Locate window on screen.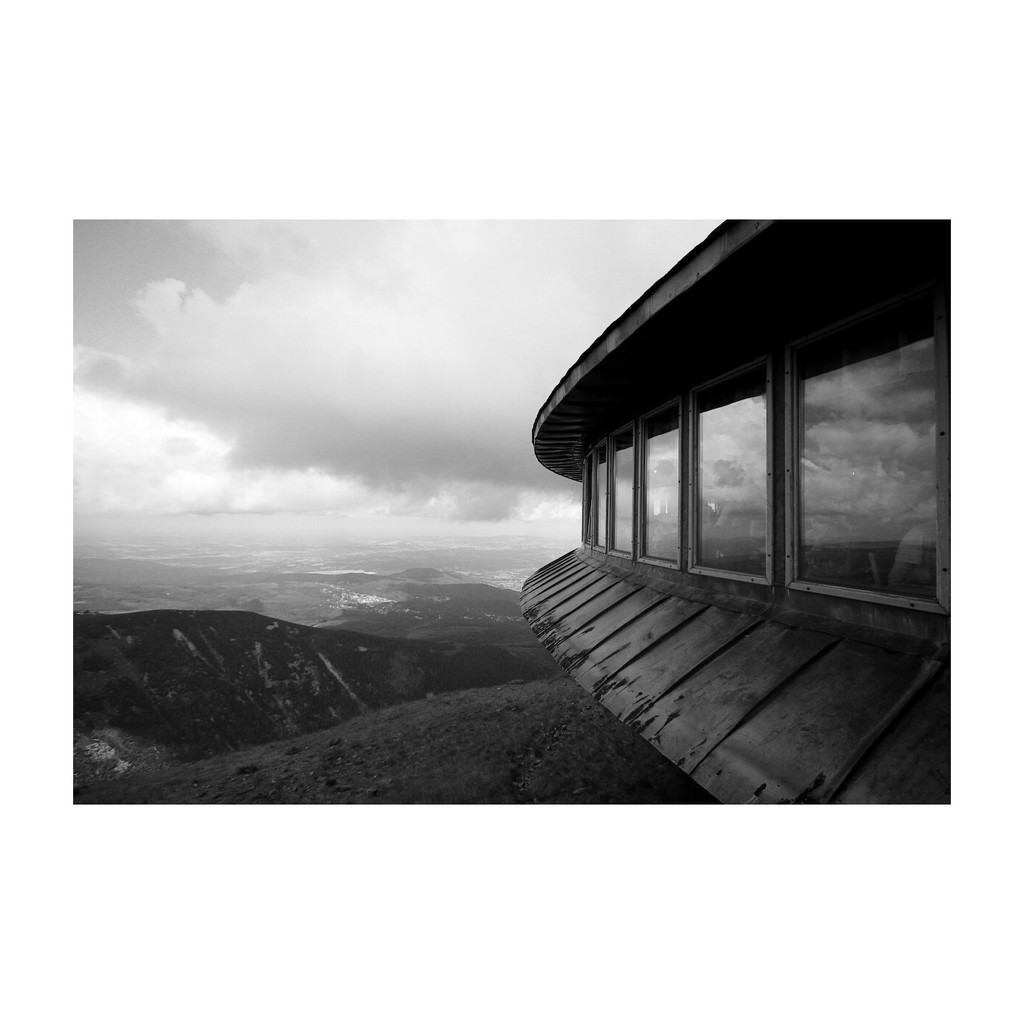
On screen at region(592, 438, 616, 549).
